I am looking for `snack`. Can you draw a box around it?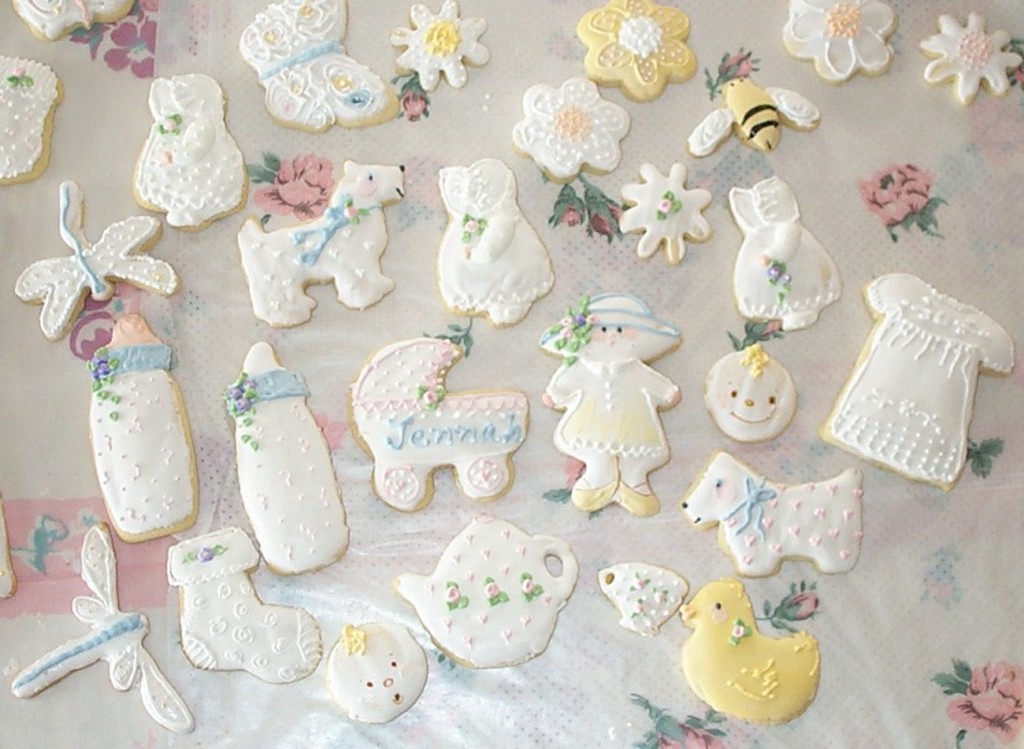
Sure, the bounding box is left=167, top=528, right=325, bottom=687.
